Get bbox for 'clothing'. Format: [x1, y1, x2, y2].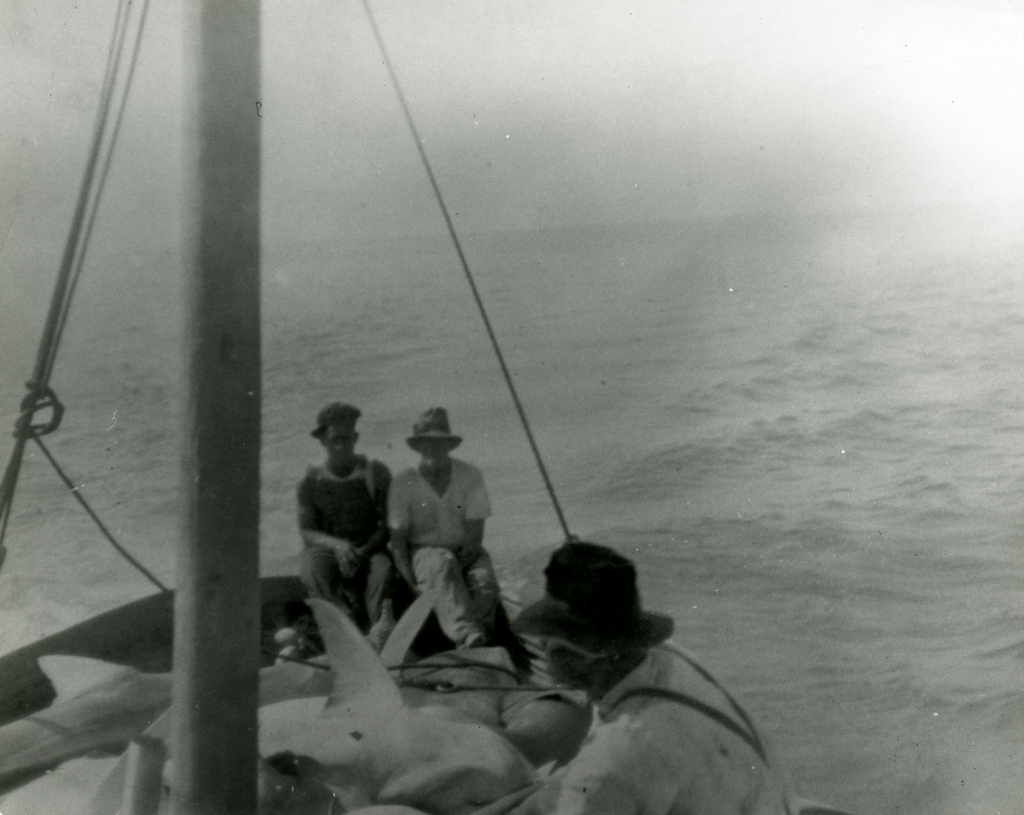
[291, 452, 422, 640].
